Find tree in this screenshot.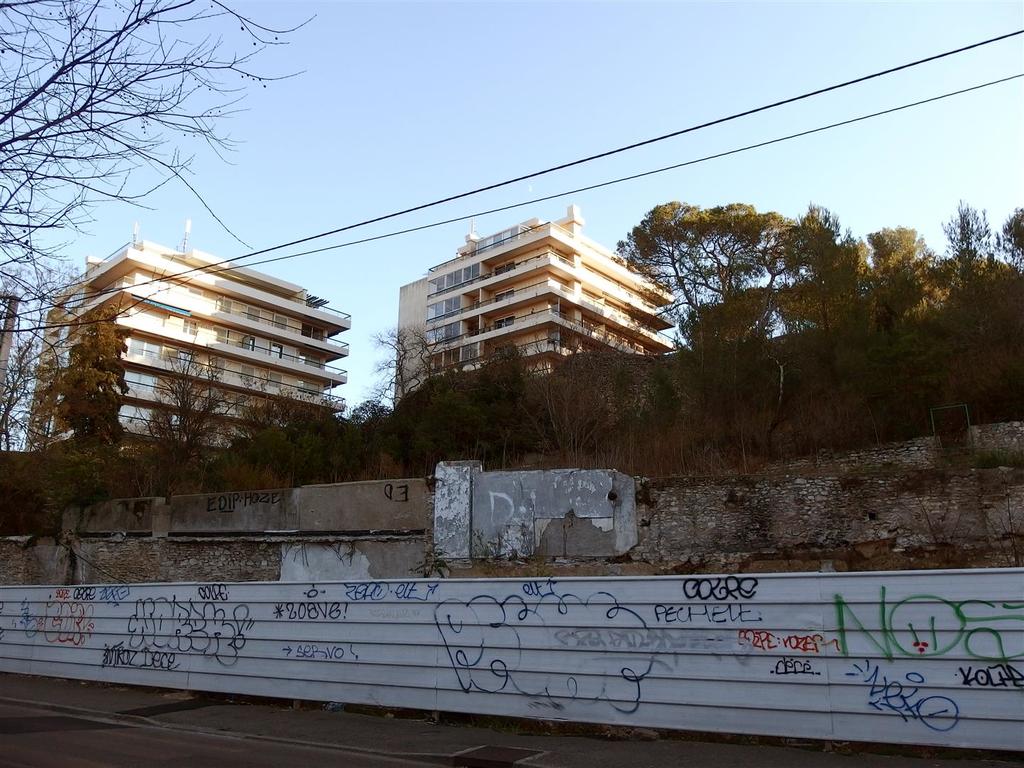
The bounding box for tree is {"left": 363, "top": 324, "right": 476, "bottom": 426}.
